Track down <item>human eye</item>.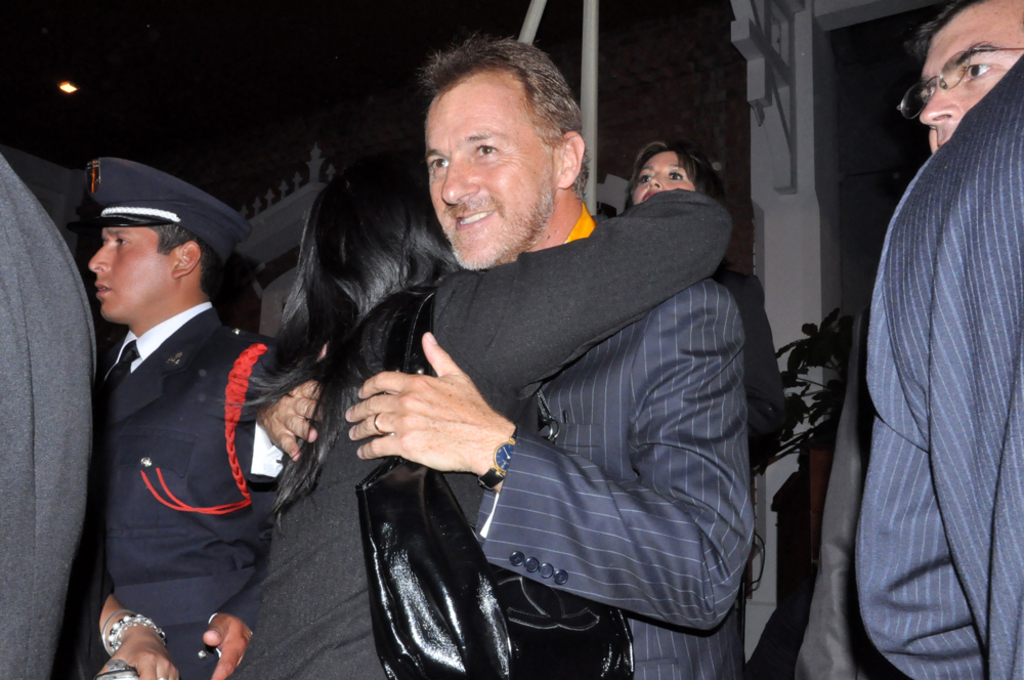
Tracked to <box>115,237,133,250</box>.
